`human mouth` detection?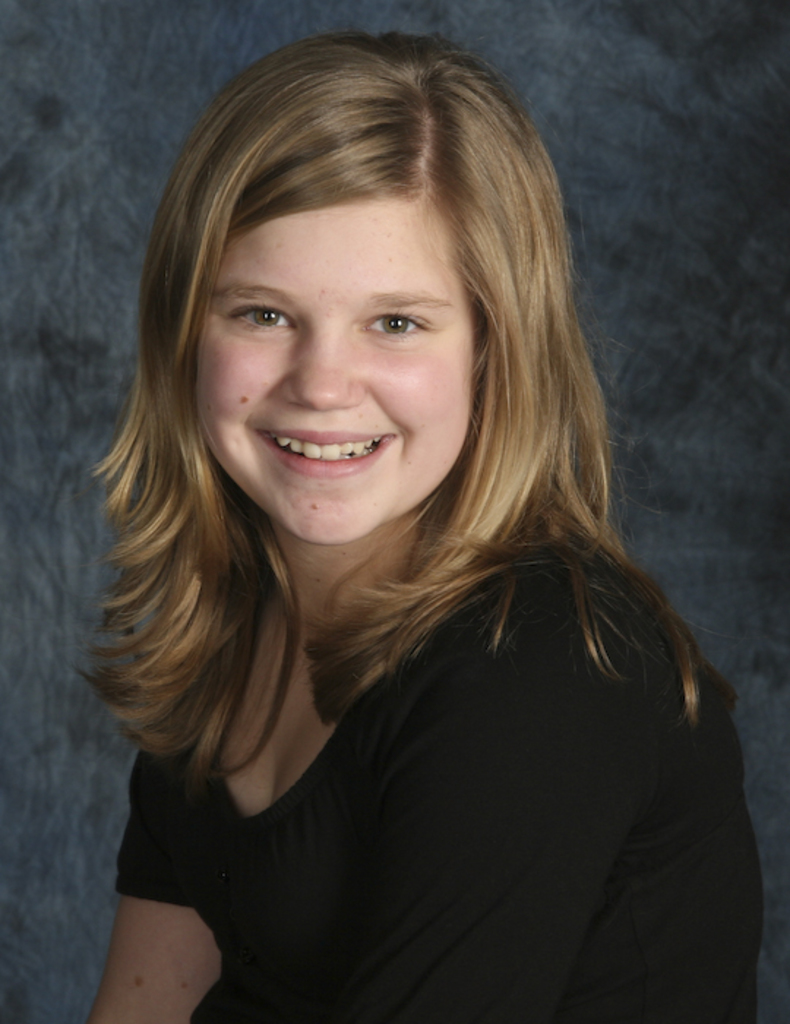
[left=244, top=413, right=432, bottom=477]
